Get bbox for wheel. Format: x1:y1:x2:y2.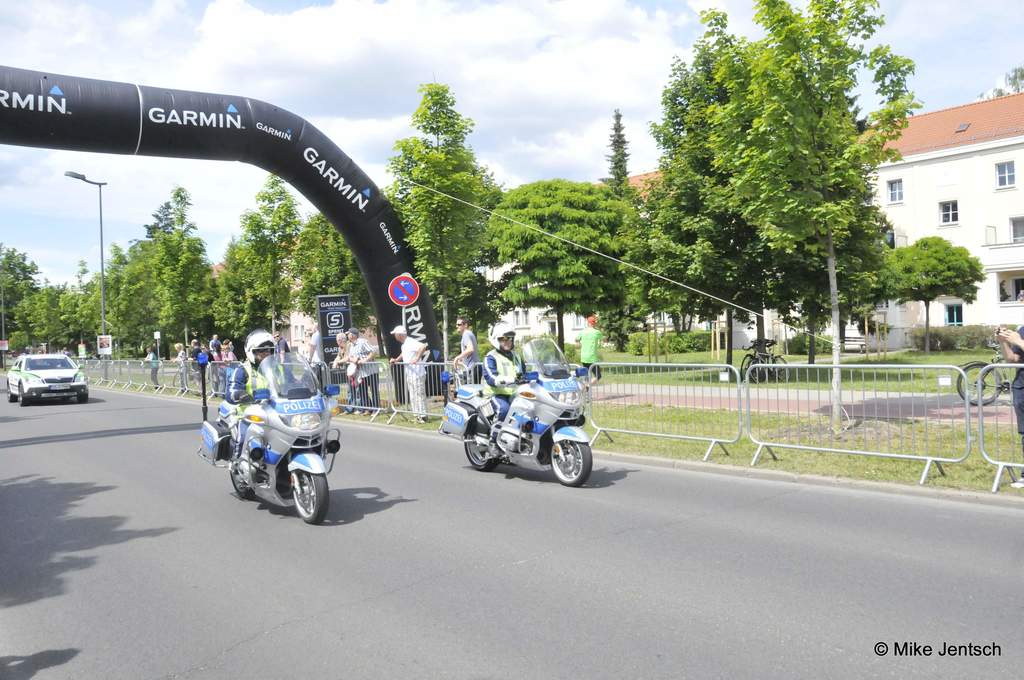
229:458:254:499.
